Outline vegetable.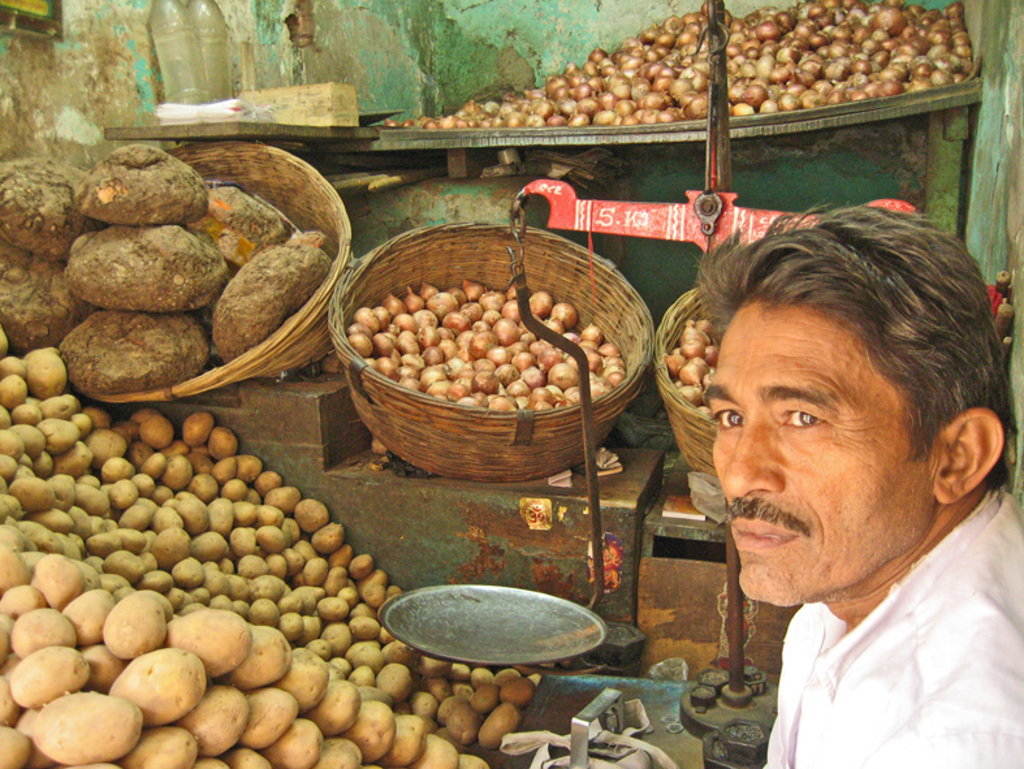
Outline: 0 727 27 768.
